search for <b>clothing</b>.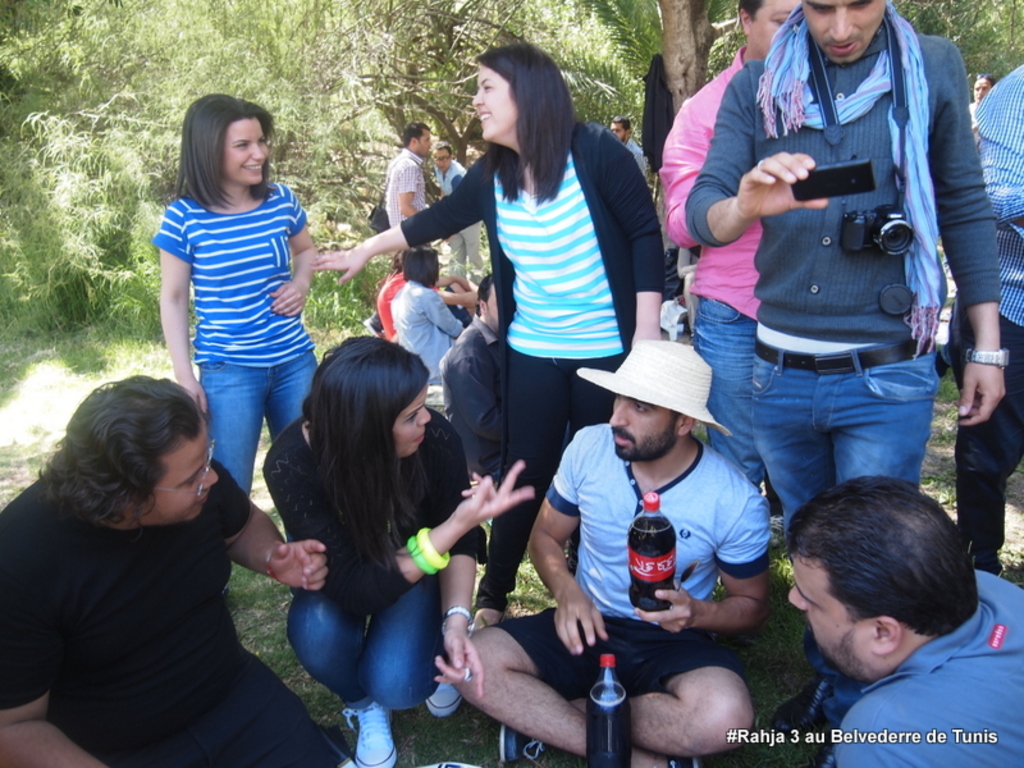
Found at {"left": 389, "top": 141, "right": 428, "bottom": 259}.
